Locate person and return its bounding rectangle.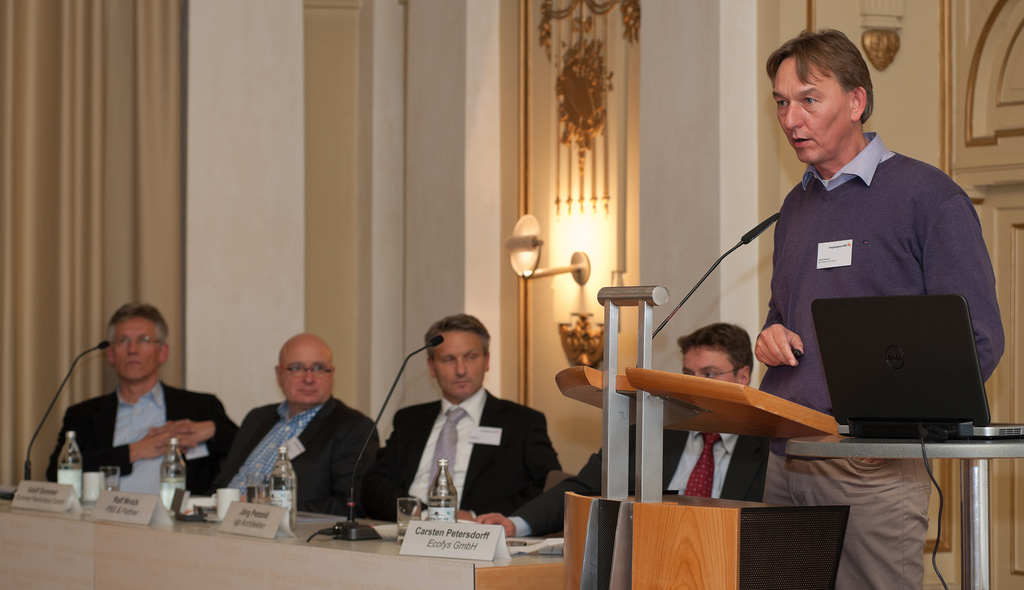
390, 297, 548, 550.
